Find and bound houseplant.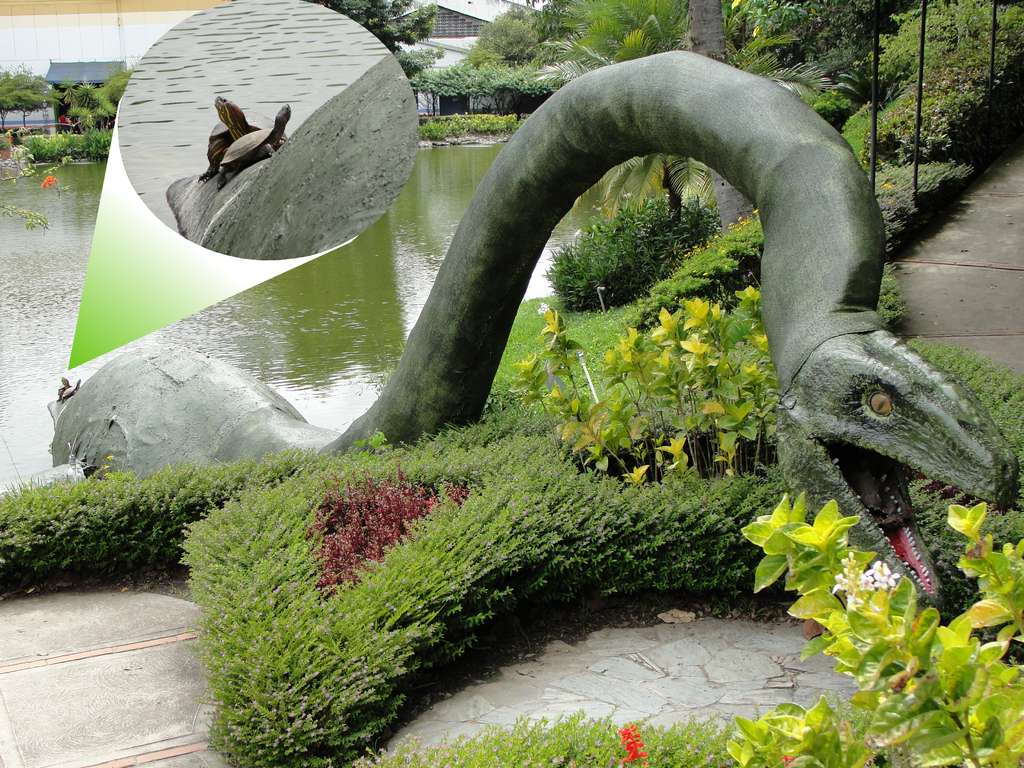
Bound: select_region(719, 490, 1023, 767).
